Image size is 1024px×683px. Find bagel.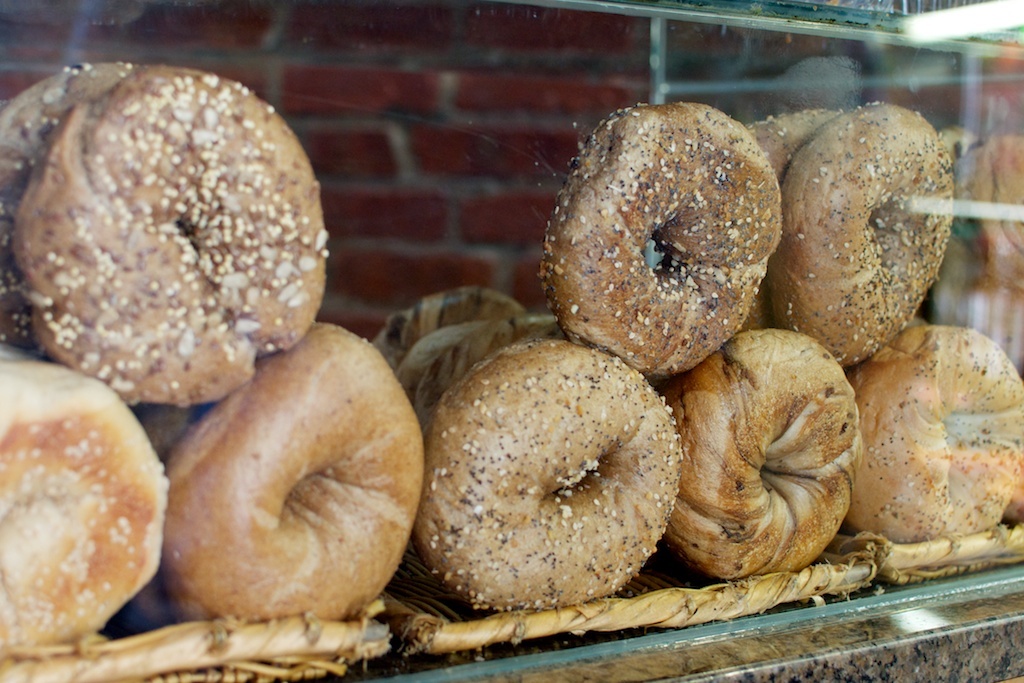
rect(673, 326, 863, 565).
